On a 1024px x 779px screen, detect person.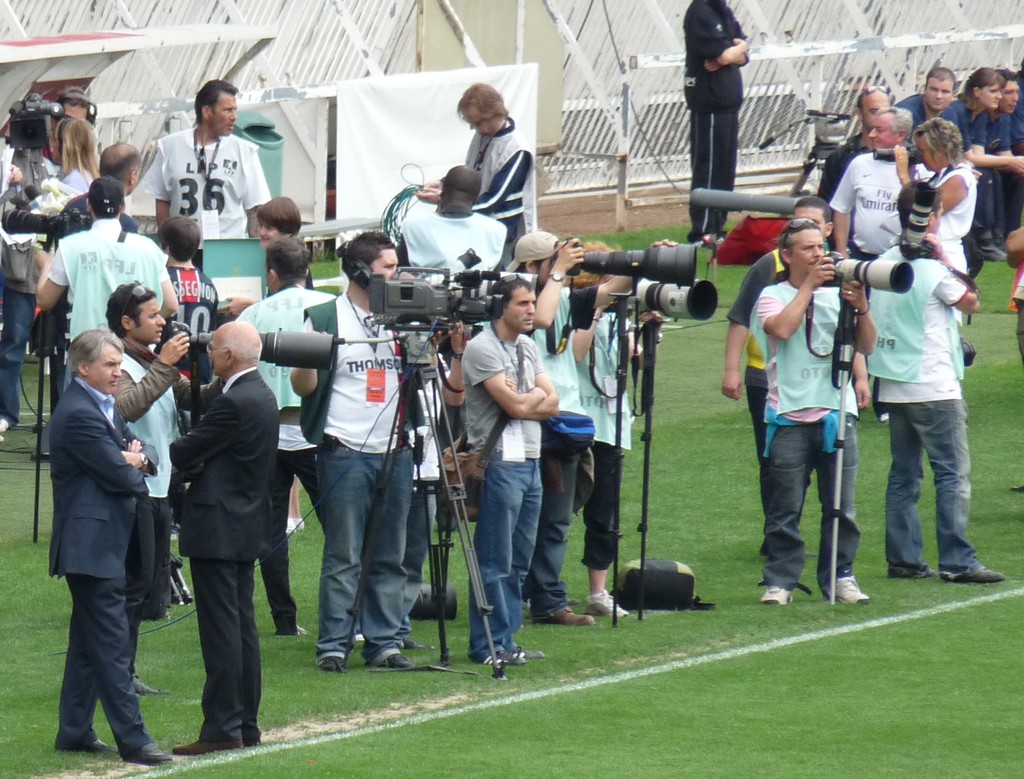
x1=904, y1=60, x2=991, y2=300.
